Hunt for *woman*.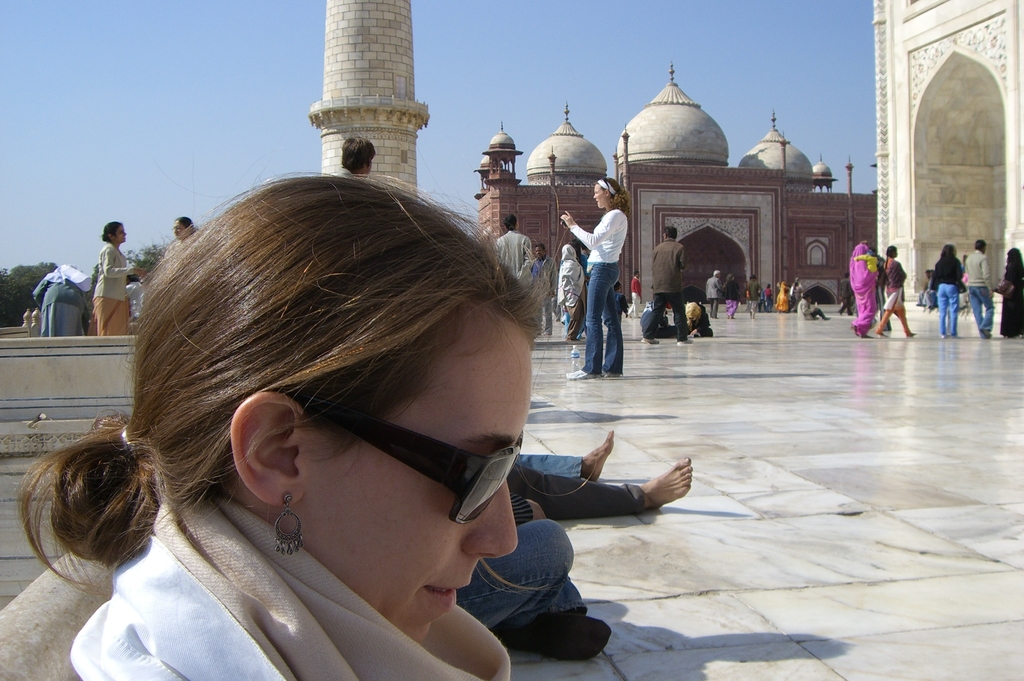
Hunted down at [934,243,958,338].
